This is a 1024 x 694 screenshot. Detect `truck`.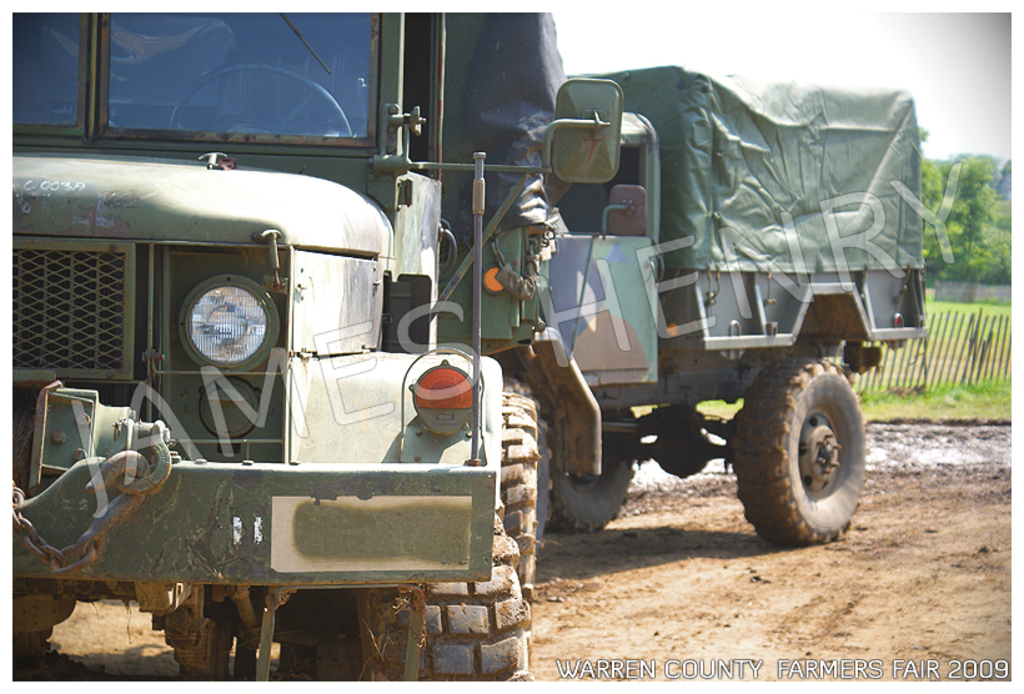
<bbox>10, 6, 932, 693</bbox>.
